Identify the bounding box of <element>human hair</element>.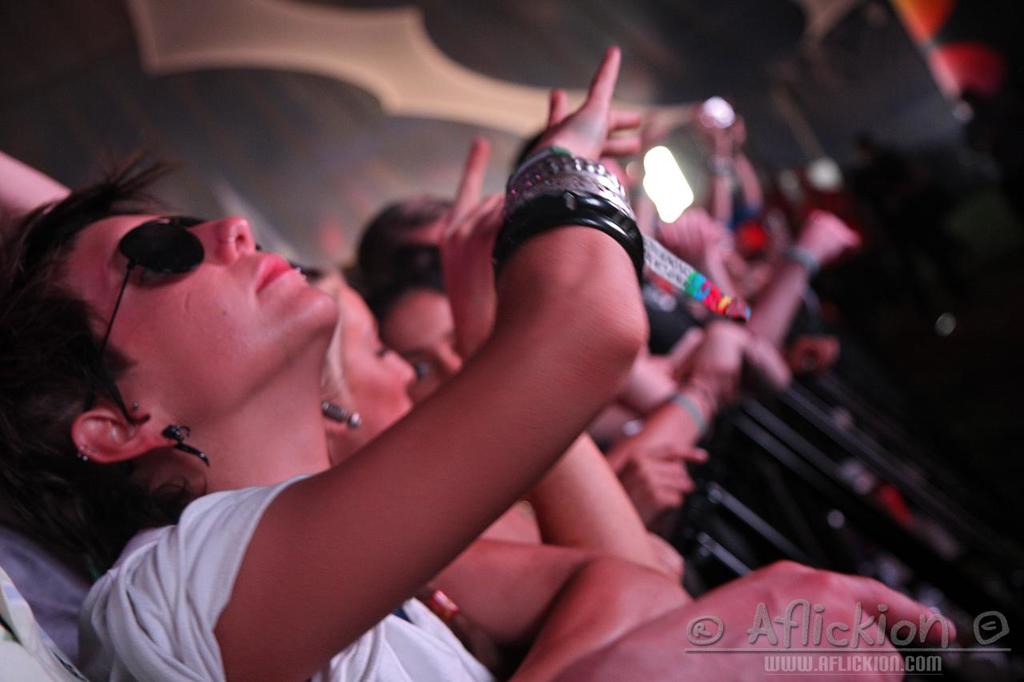
x1=338, y1=243, x2=450, y2=350.
